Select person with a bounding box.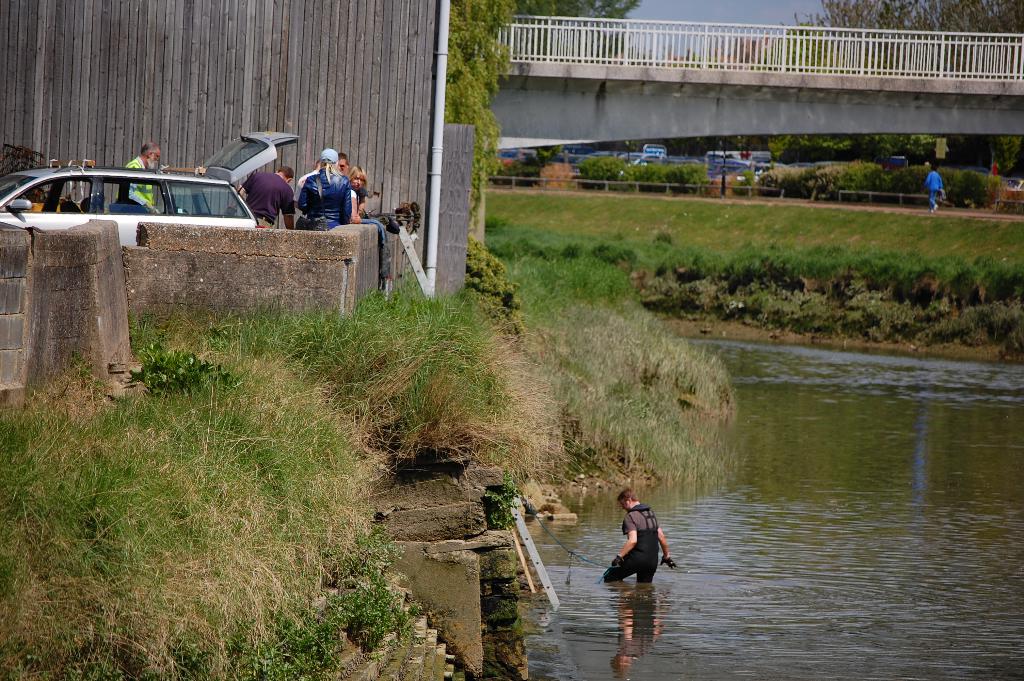
620:499:677:593.
